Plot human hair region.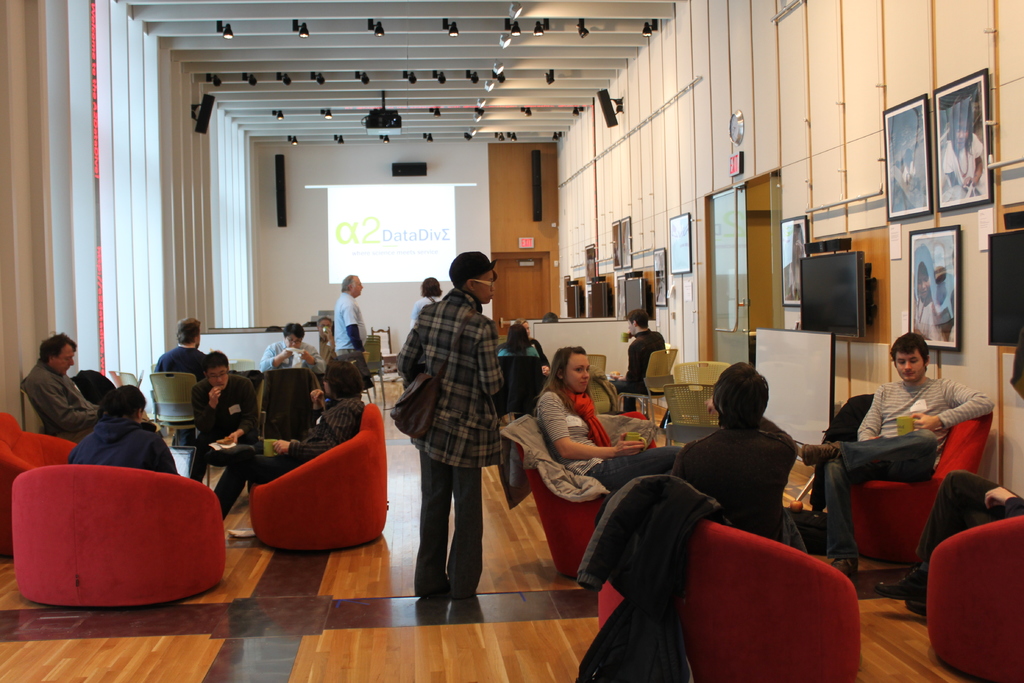
Plotted at 444/245/491/285.
